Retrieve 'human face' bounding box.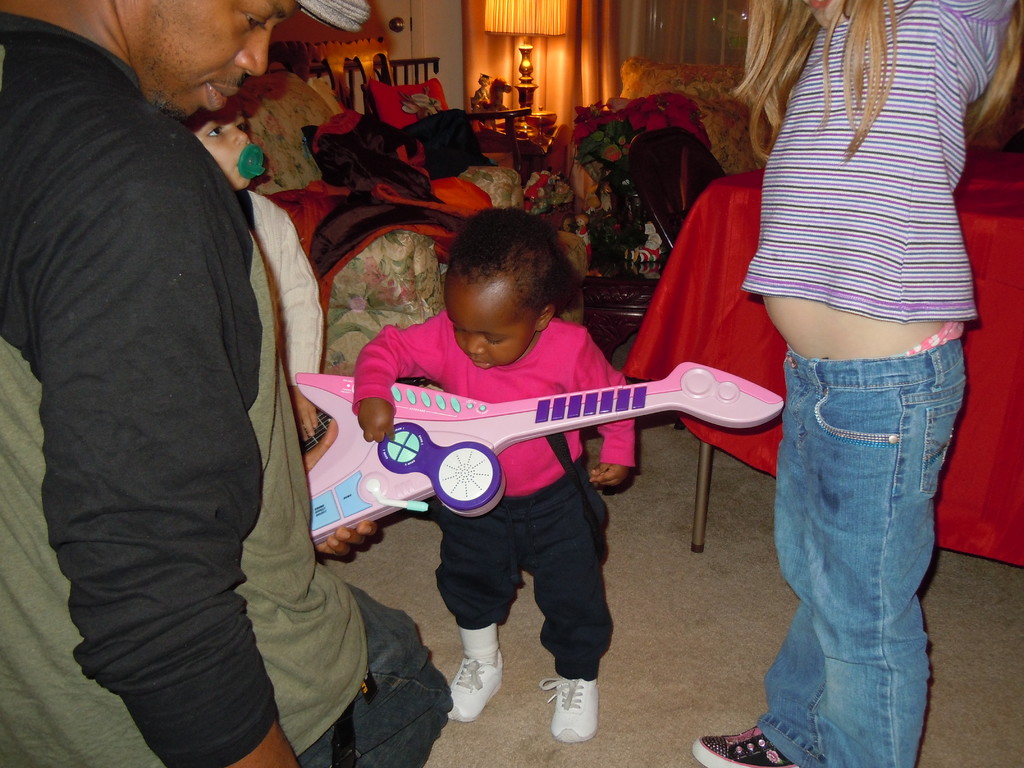
Bounding box: x1=445, y1=280, x2=536, y2=370.
